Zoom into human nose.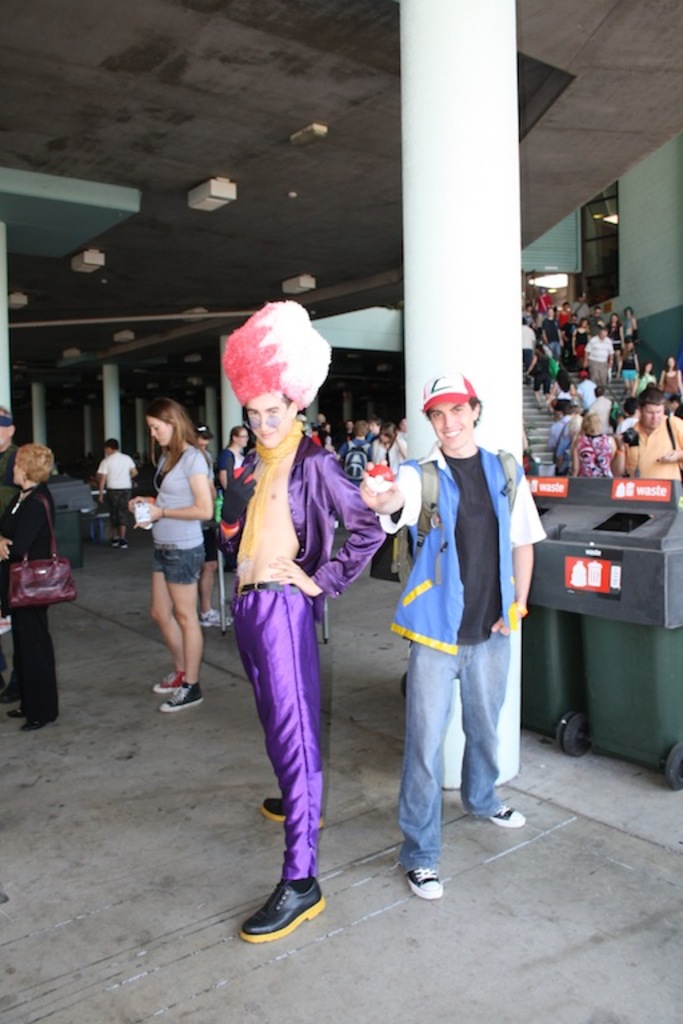
Zoom target: locate(646, 409, 655, 424).
